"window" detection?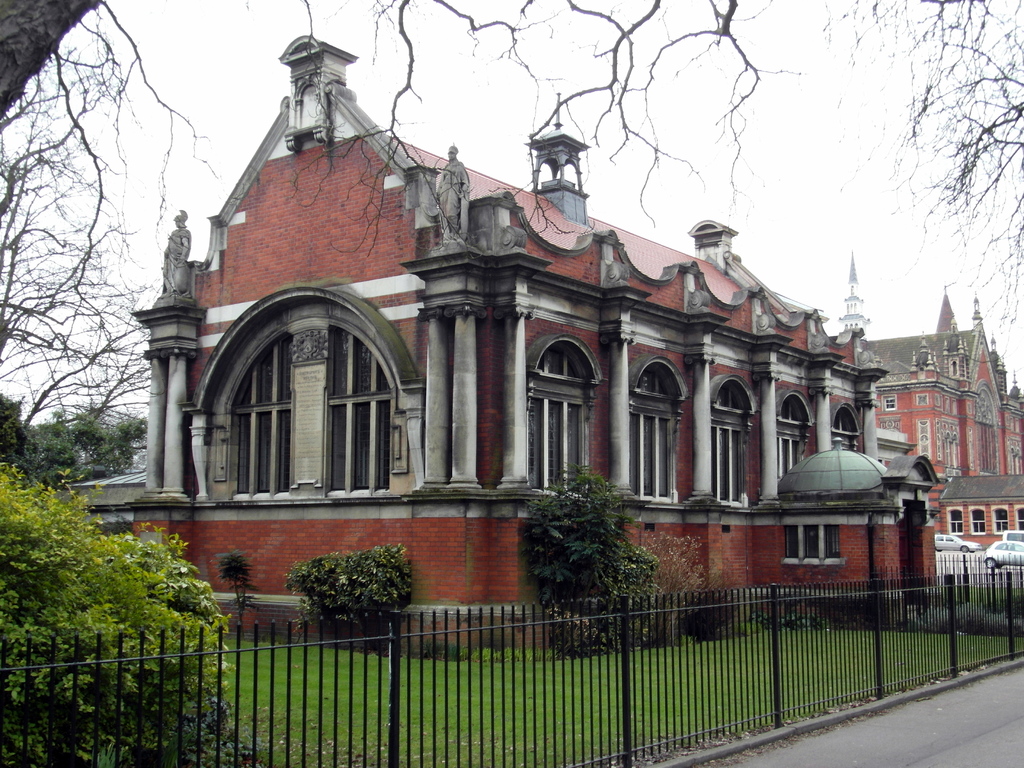
region(915, 393, 930, 408)
